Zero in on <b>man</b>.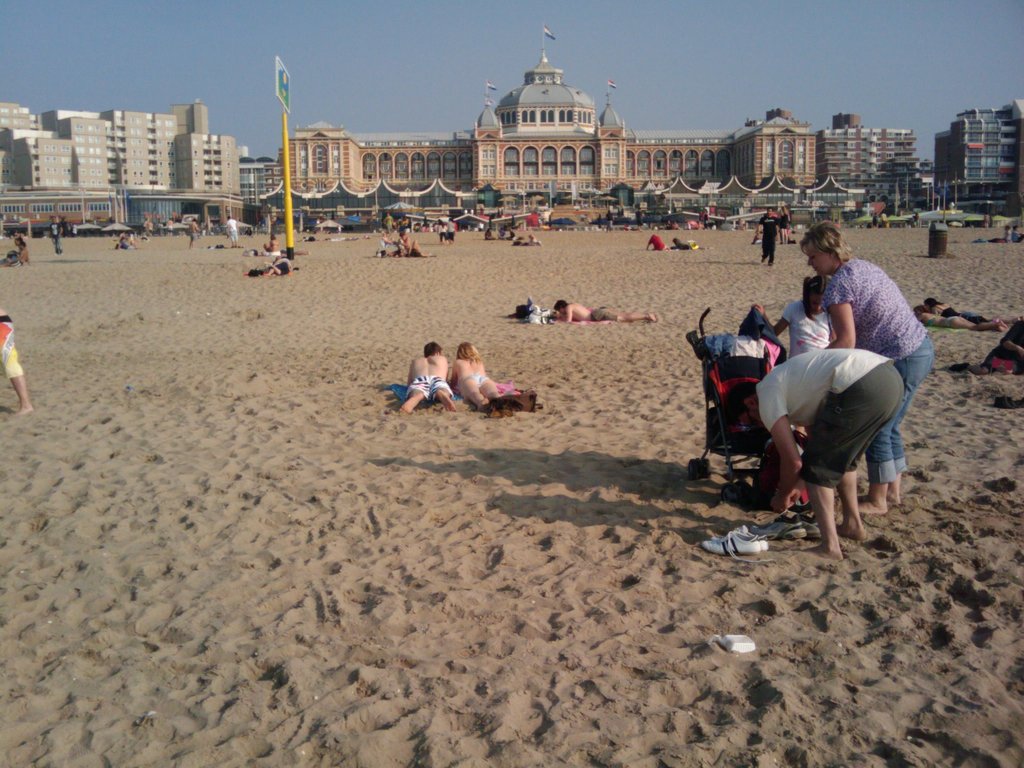
Zeroed in: x1=755, y1=205, x2=780, y2=265.
